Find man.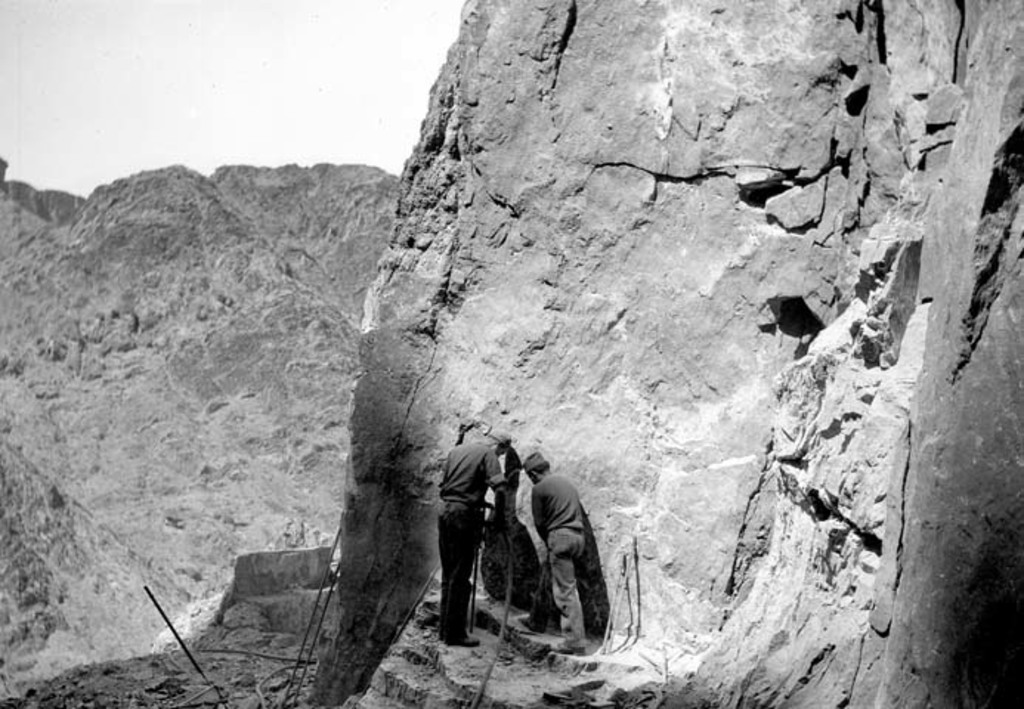
x1=520 y1=445 x2=612 y2=671.
